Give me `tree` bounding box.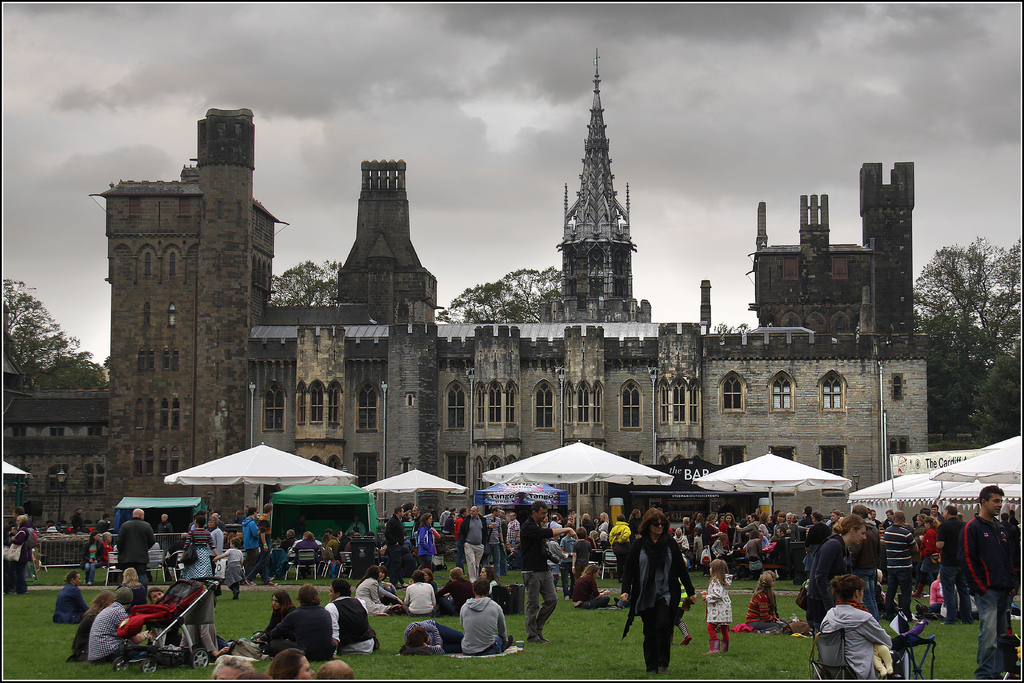
[x1=435, y1=270, x2=567, y2=326].
